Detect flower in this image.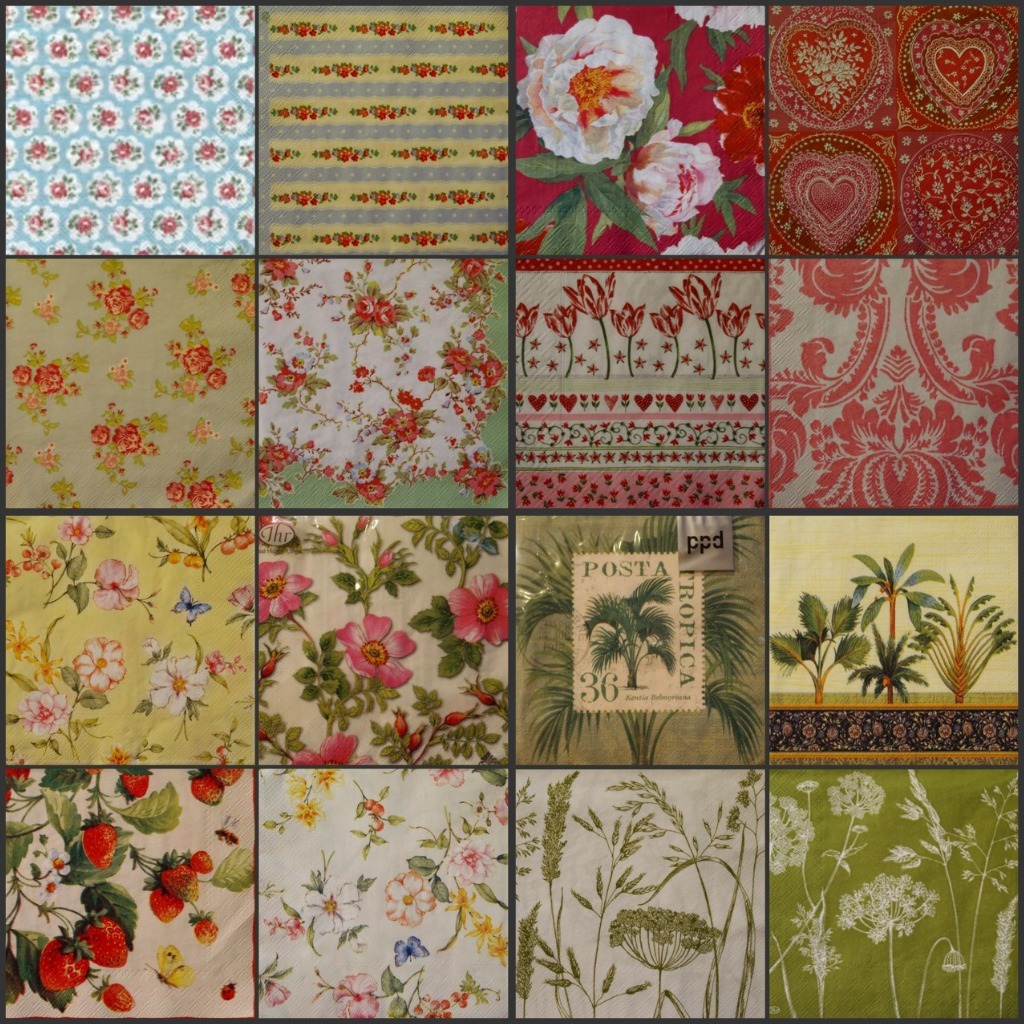
Detection: <region>164, 483, 192, 511</region>.
